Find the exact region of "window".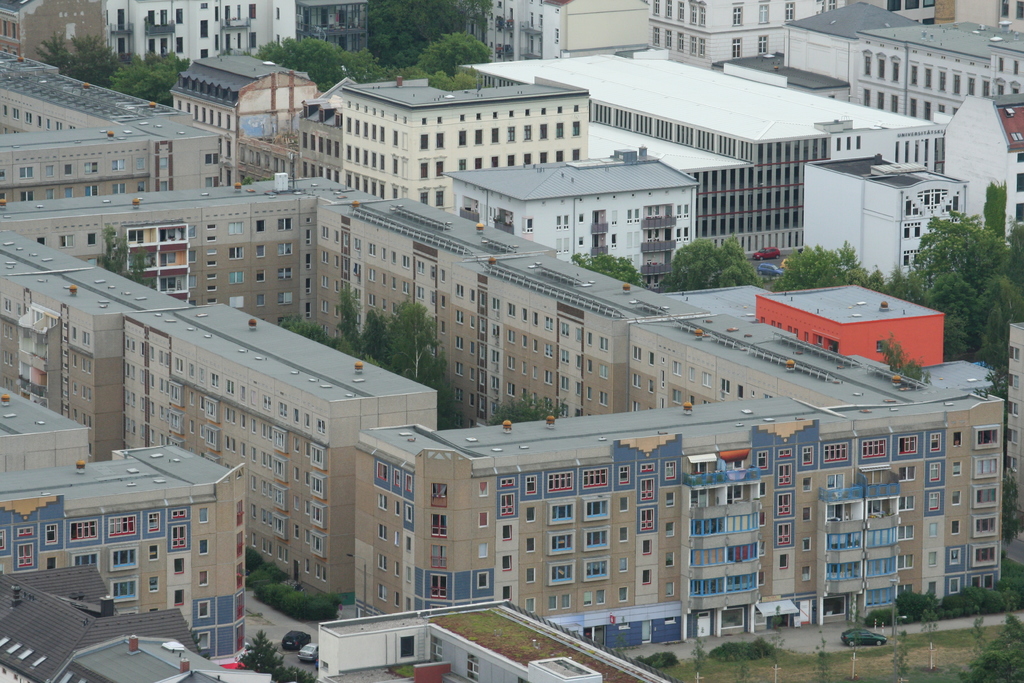
Exact region: <region>925, 21, 931, 22</region>.
